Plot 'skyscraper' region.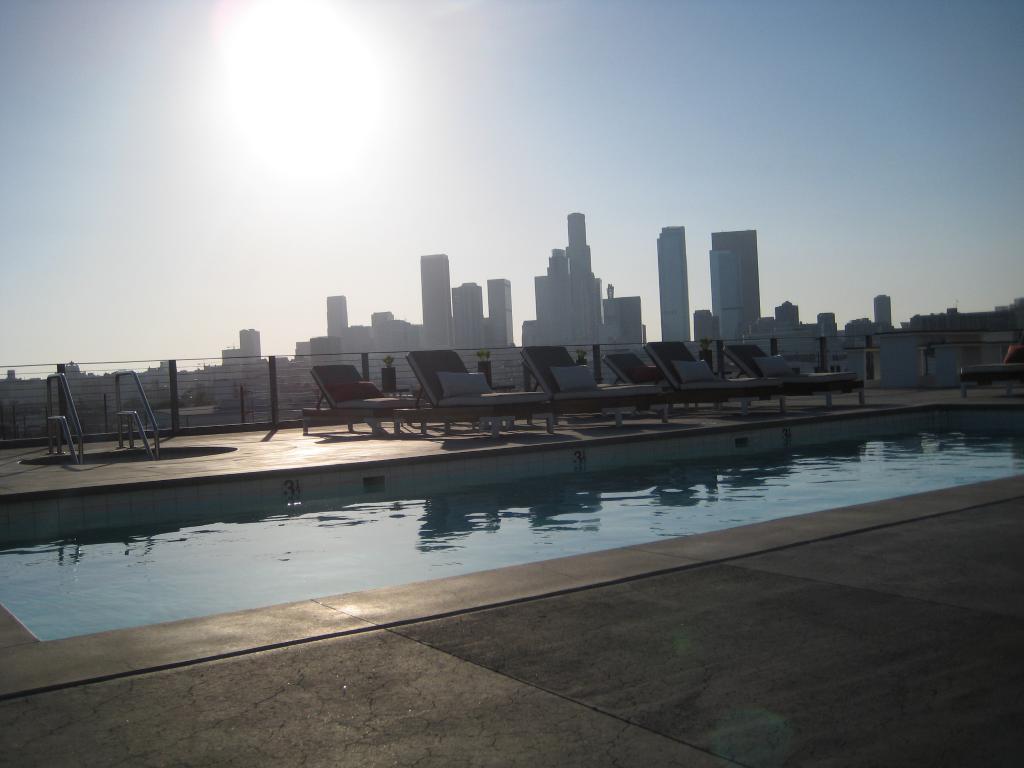
Plotted at 321,292,351,333.
